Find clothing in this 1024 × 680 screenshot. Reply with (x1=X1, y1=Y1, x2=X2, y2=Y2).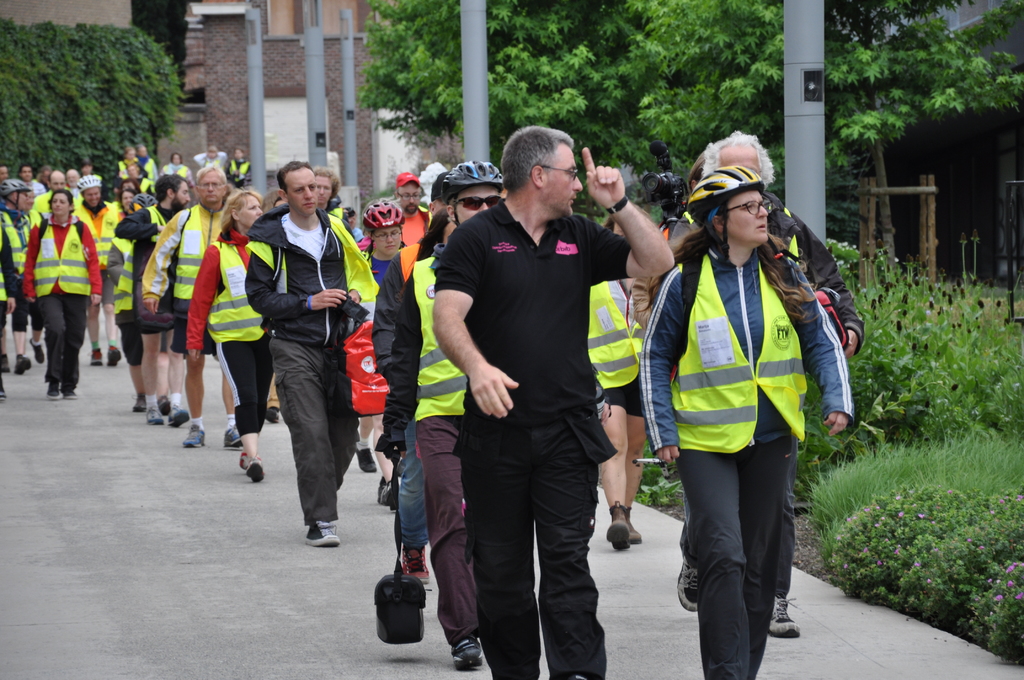
(x1=585, y1=281, x2=648, y2=412).
